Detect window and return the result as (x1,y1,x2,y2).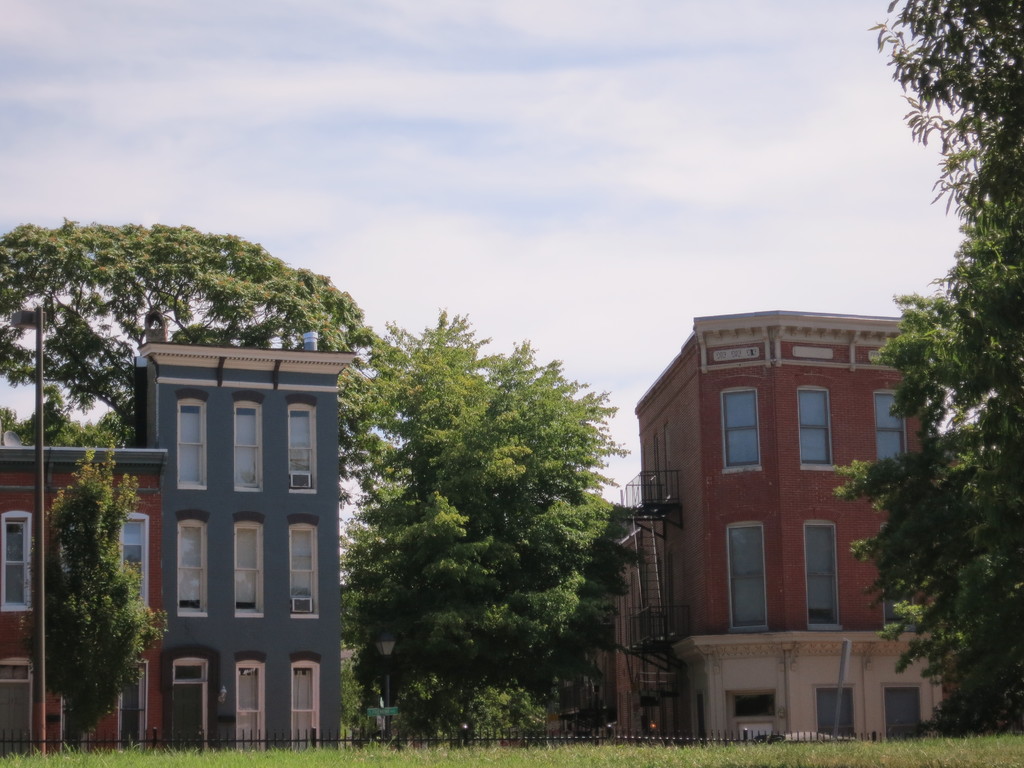
(233,405,264,489).
